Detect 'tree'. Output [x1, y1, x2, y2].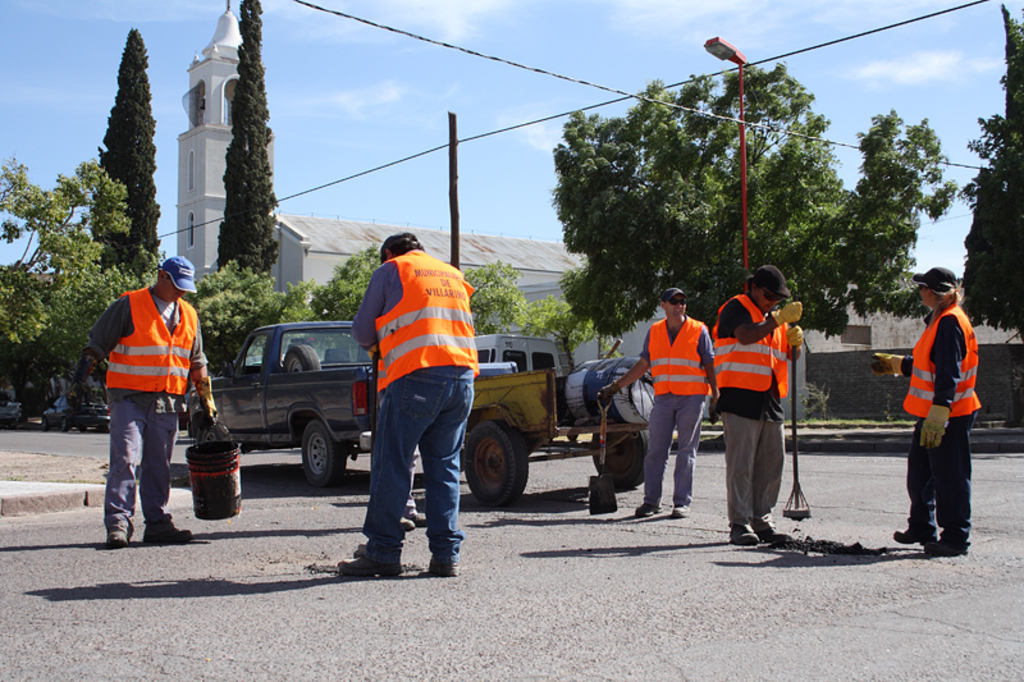
[195, 257, 314, 371].
